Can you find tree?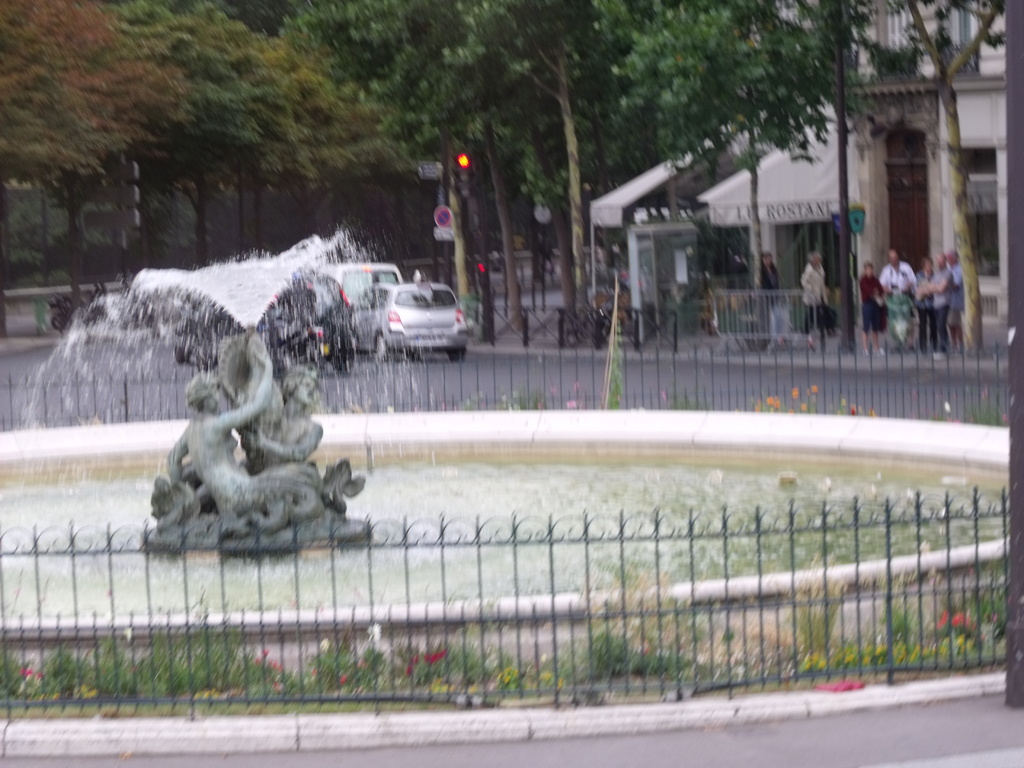
Yes, bounding box: <box>89,1,322,243</box>.
